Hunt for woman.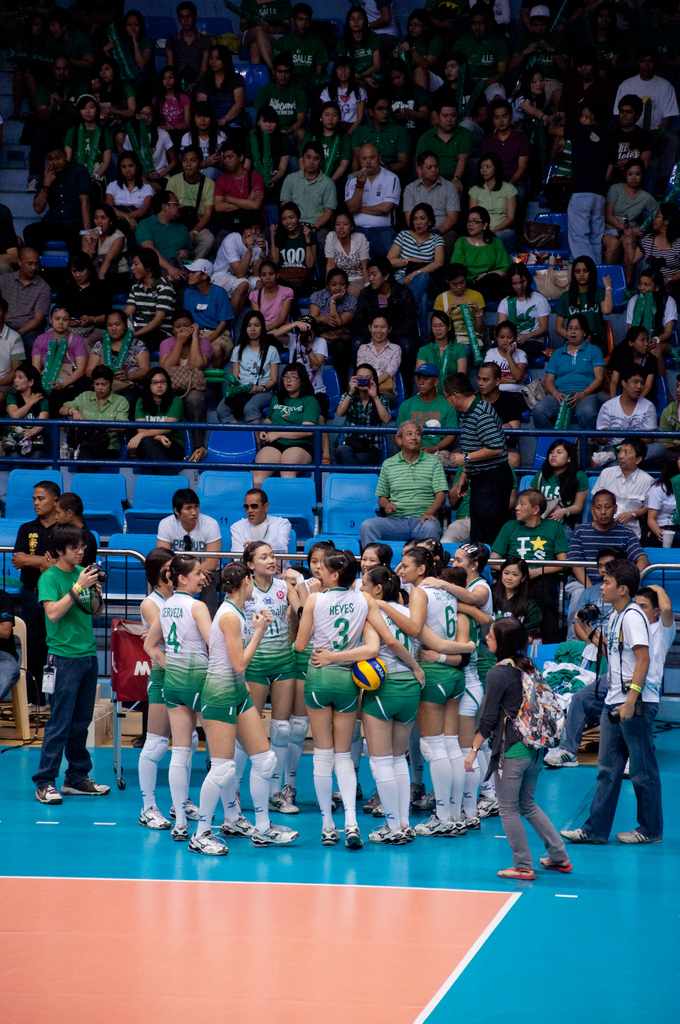
Hunted down at x1=290, y1=548, x2=425, y2=849.
